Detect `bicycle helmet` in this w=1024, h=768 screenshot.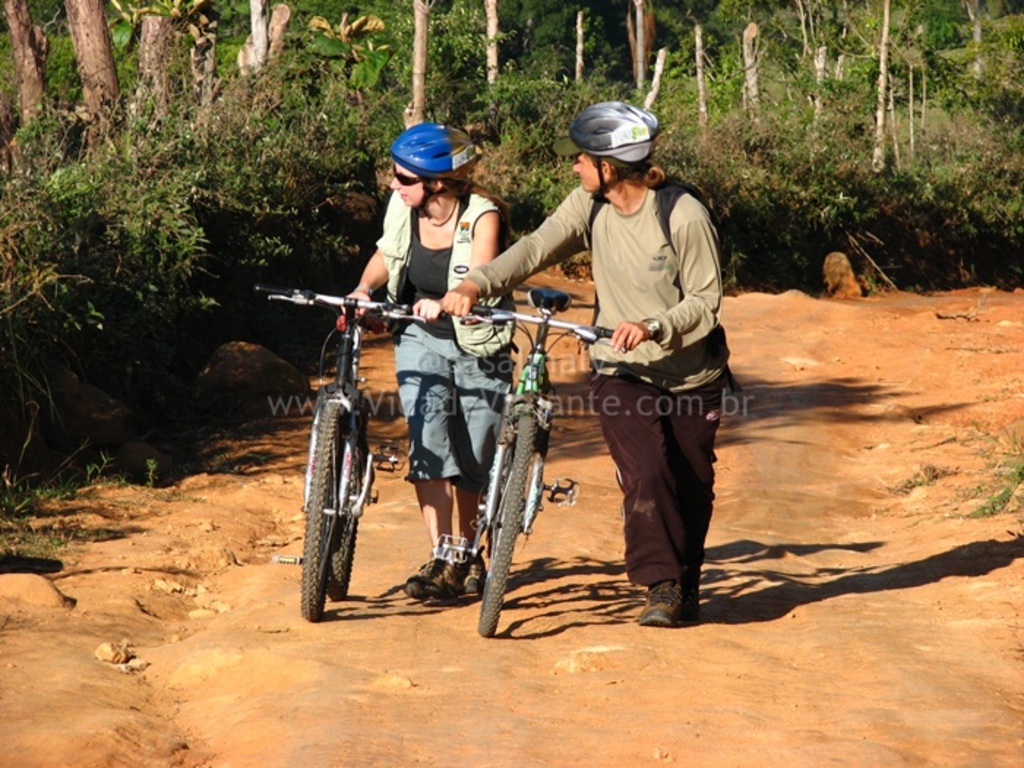
Detection: <region>389, 118, 477, 170</region>.
